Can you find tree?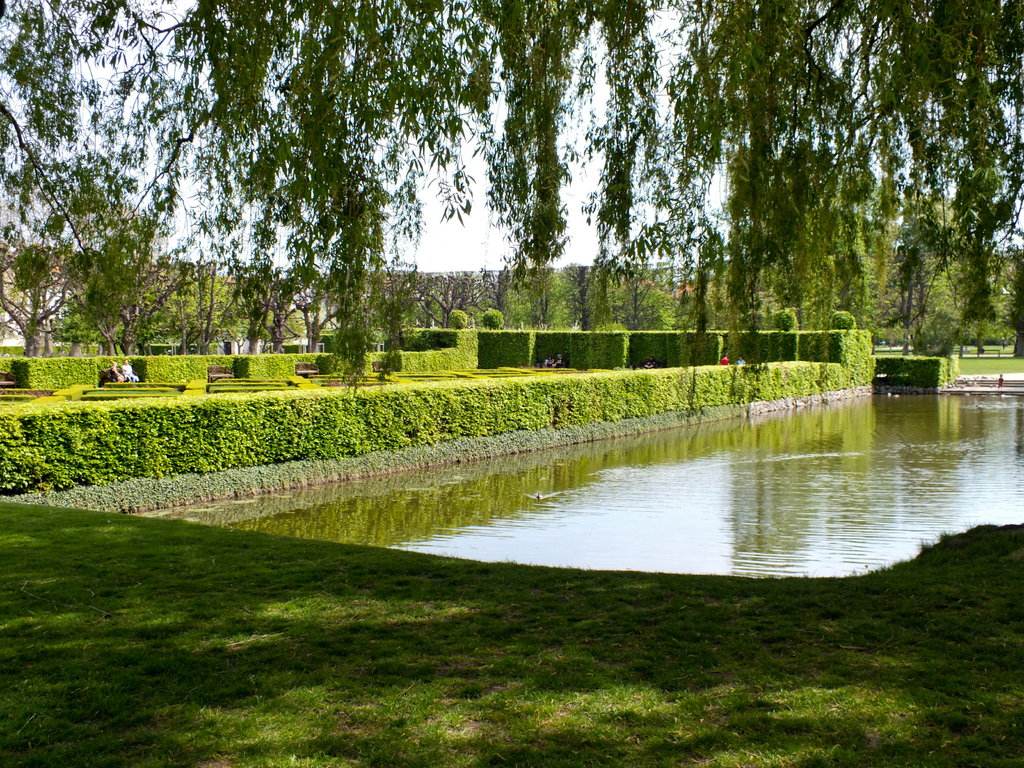
Yes, bounding box: 252:262:313:362.
